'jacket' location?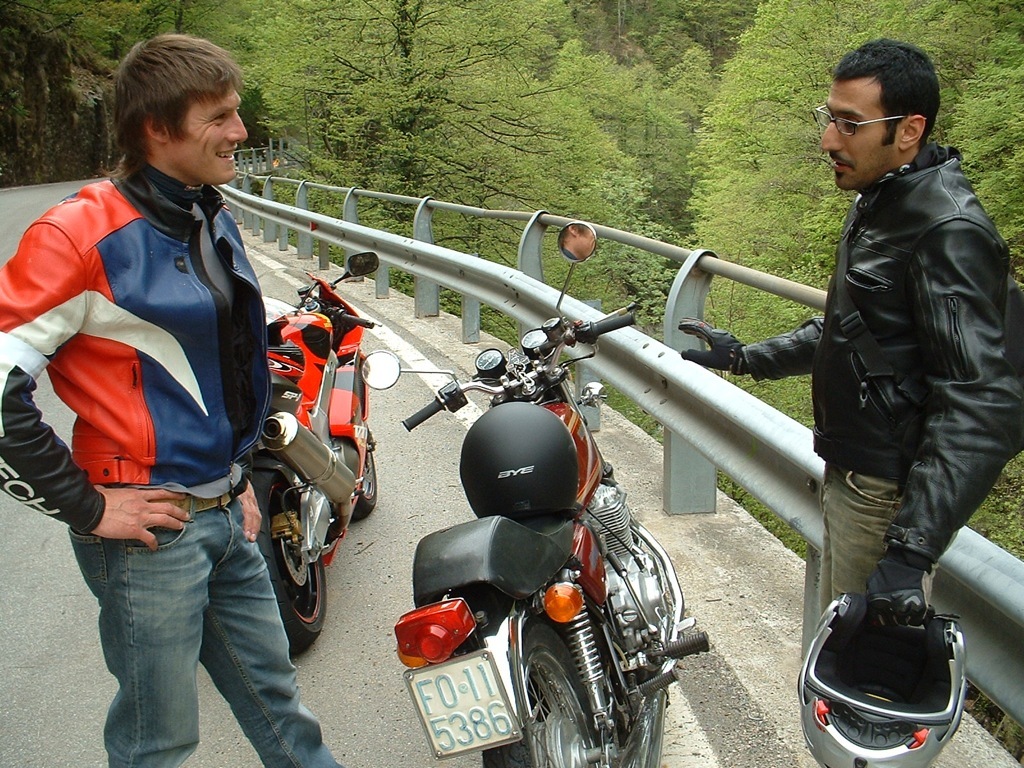
<region>26, 82, 283, 533</region>
